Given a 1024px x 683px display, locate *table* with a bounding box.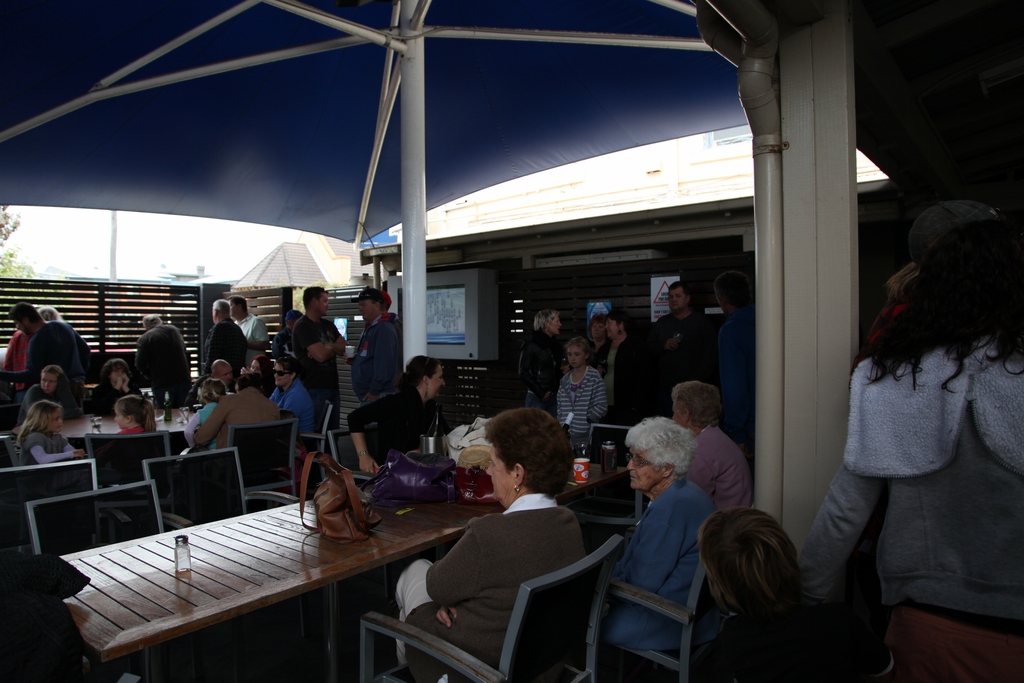
Located: <bbox>3, 396, 204, 448</bbox>.
